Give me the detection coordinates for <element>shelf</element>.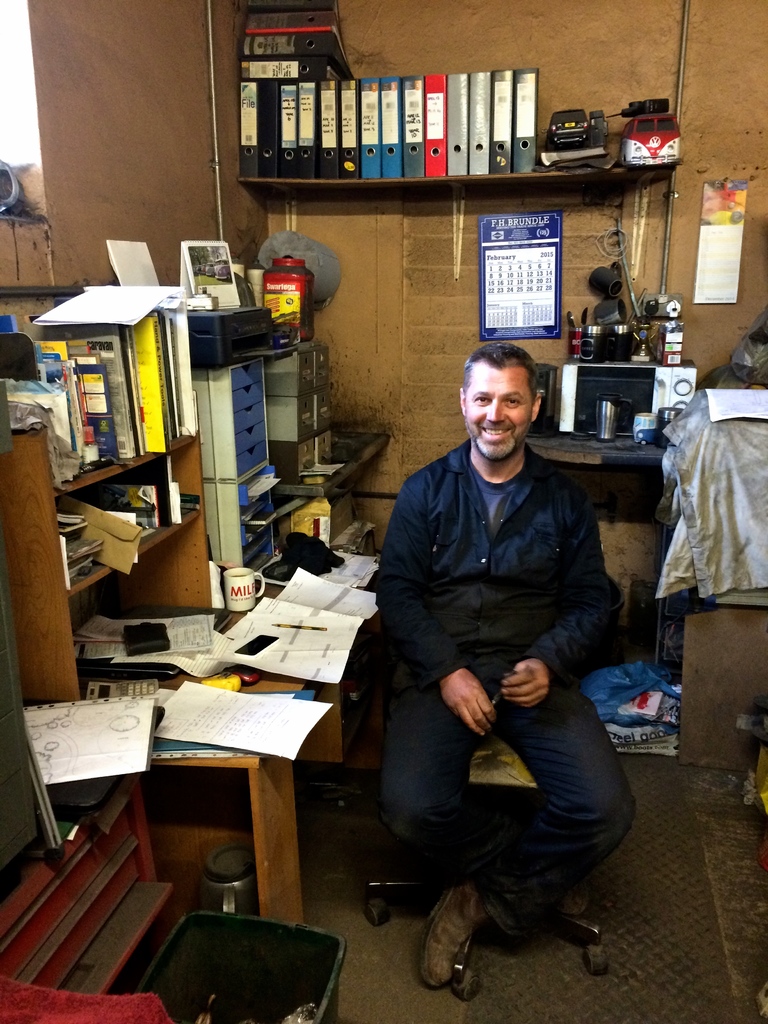
(left=22, top=234, right=305, bottom=690).
